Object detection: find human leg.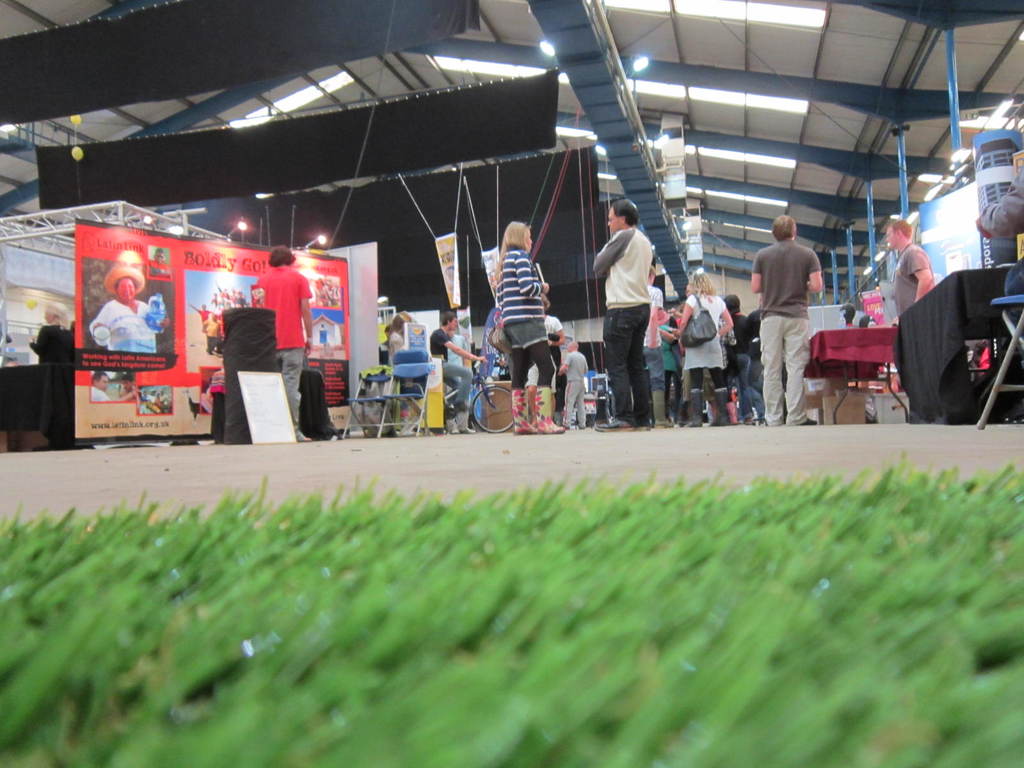
(left=631, top=308, right=652, bottom=426).
